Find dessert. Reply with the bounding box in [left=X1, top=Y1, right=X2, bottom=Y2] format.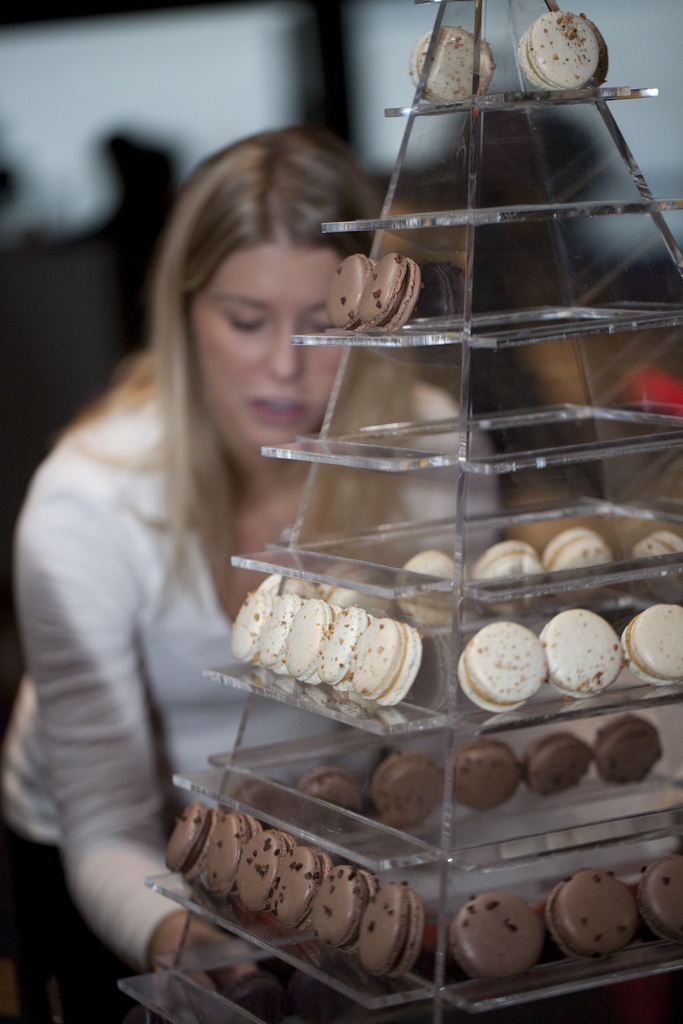
[left=470, top=532, right=554, bottom=613].
